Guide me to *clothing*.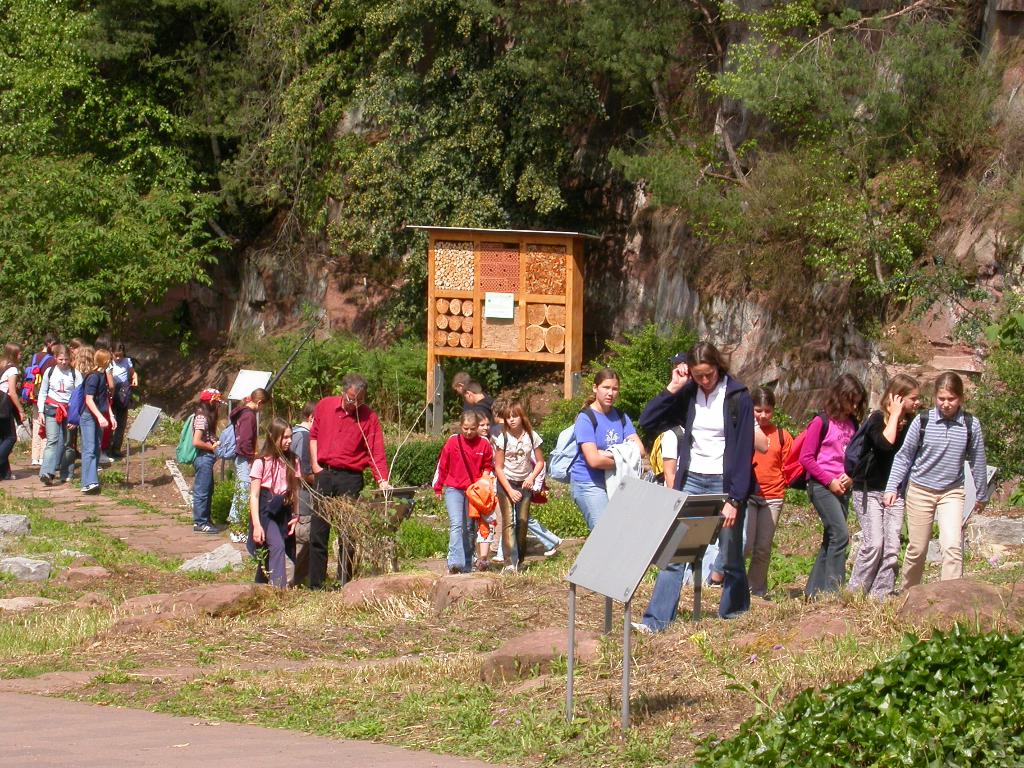
Guidance: x1=878, y1=399, x2=992, y2=580.
